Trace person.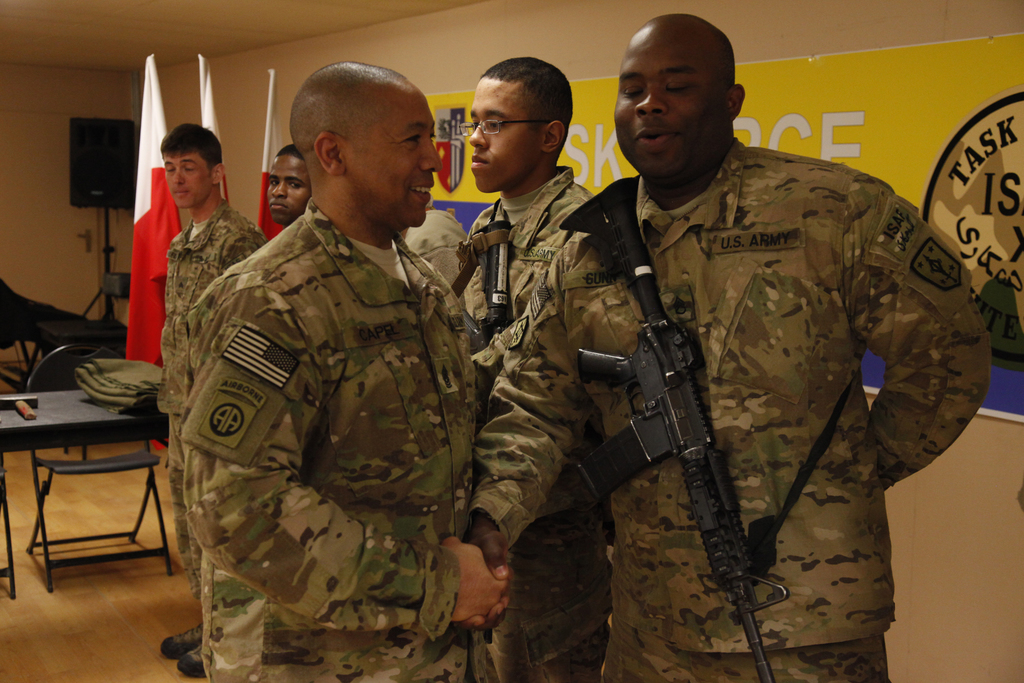
Traced to (264, 140, 319, 227).
